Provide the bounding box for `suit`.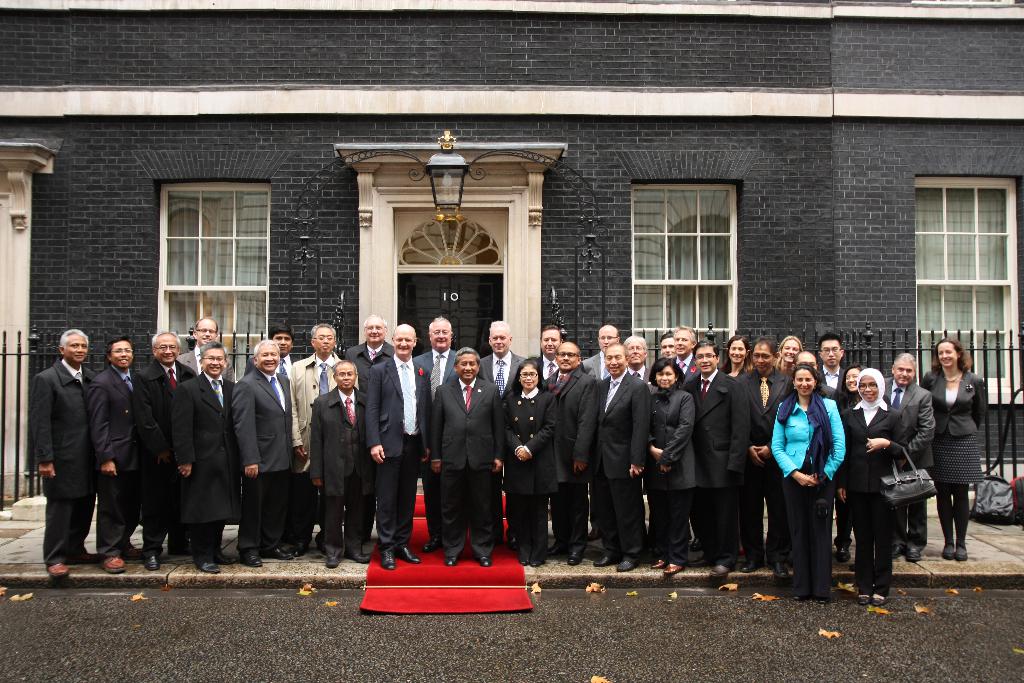
(176, 345, 235, 383).
